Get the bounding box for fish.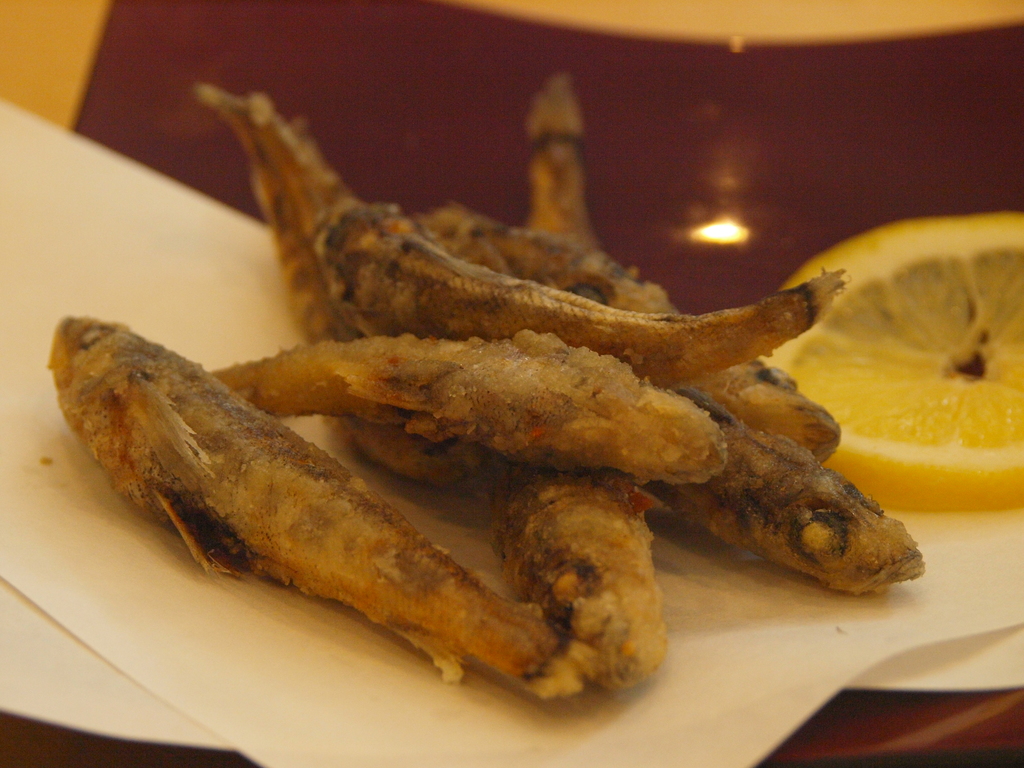
(left=509, top=60, right=599, bottom=246).
